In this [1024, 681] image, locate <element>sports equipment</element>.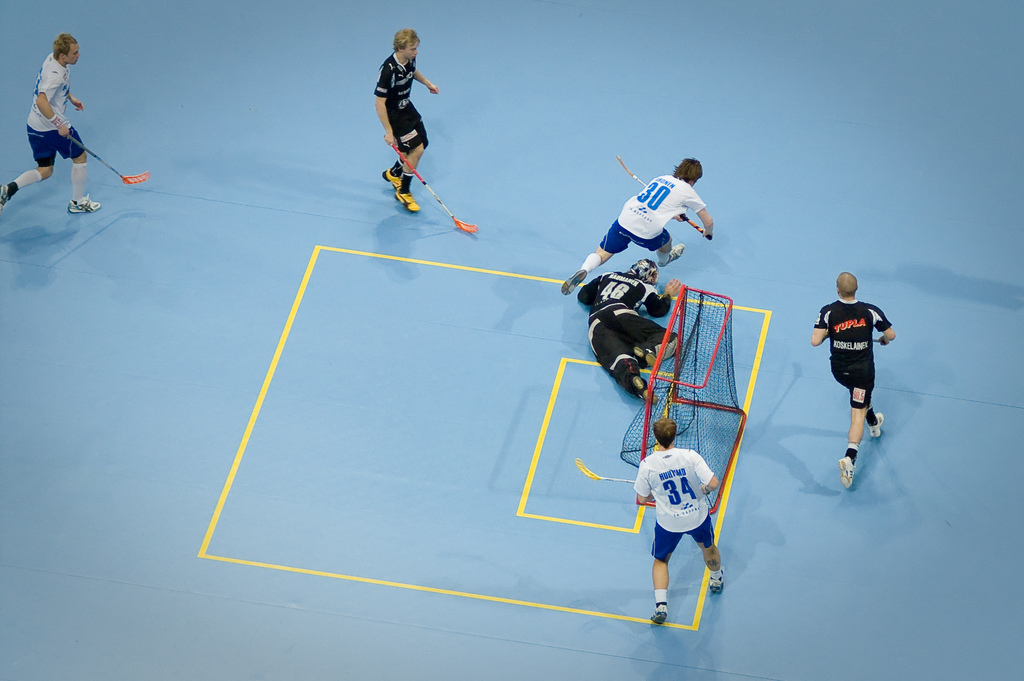
Bounding box: bbox=(561, 268, 586, 296).
